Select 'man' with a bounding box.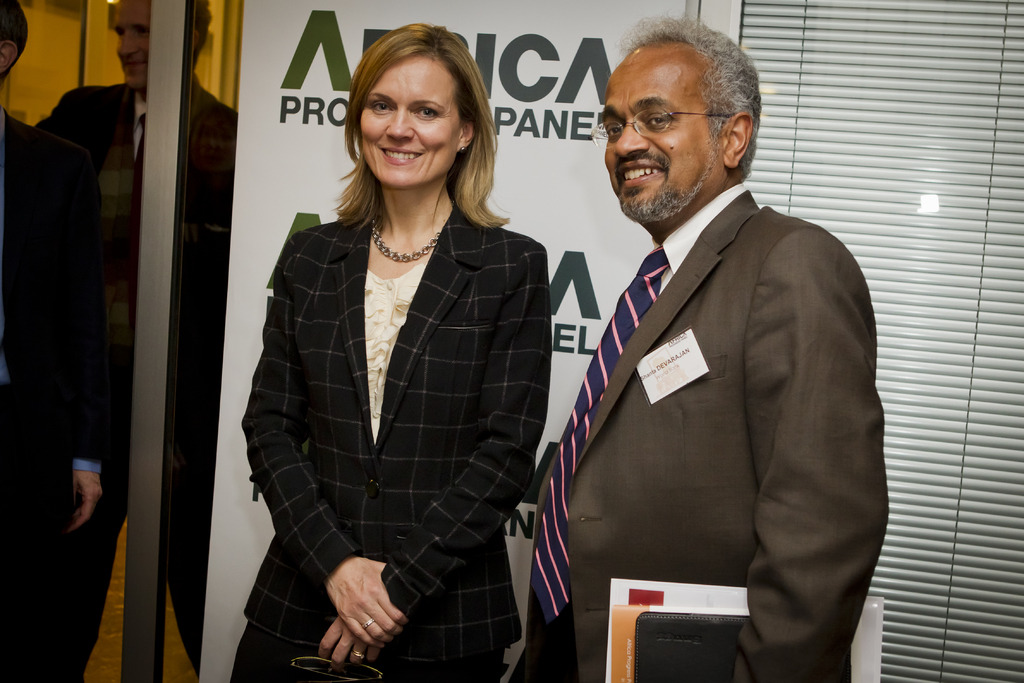
left=524, top=12, right=887, bottom=682.
